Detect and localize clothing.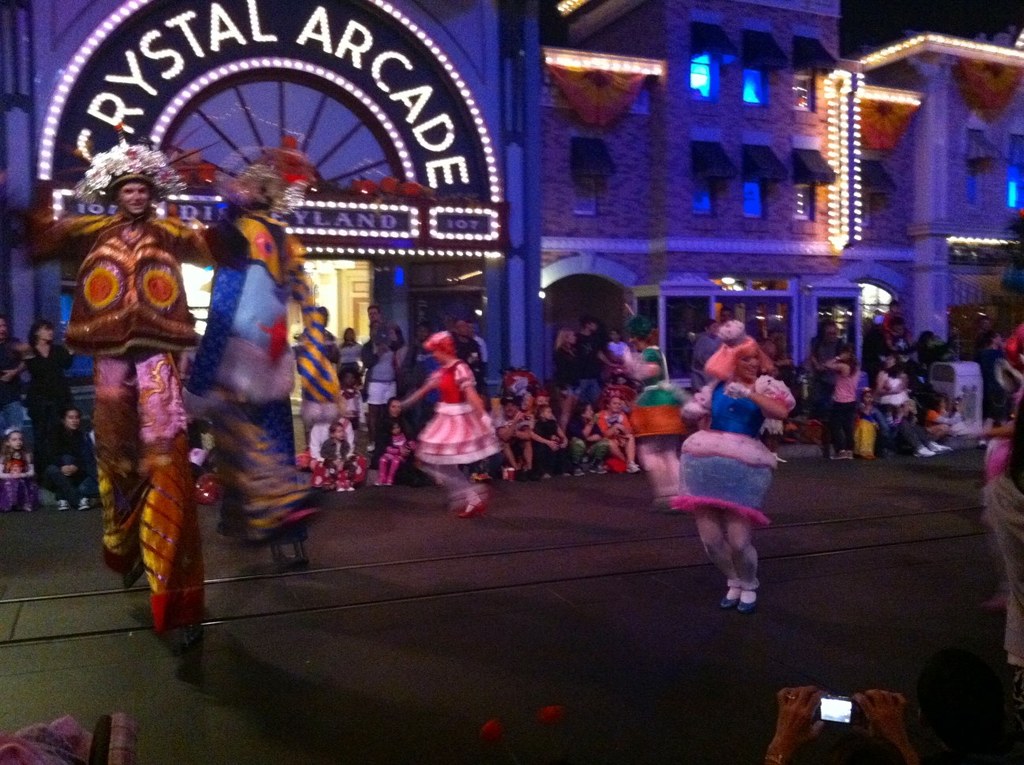
Localized at (x1=479, y1=392, x2=533, y2=457).
